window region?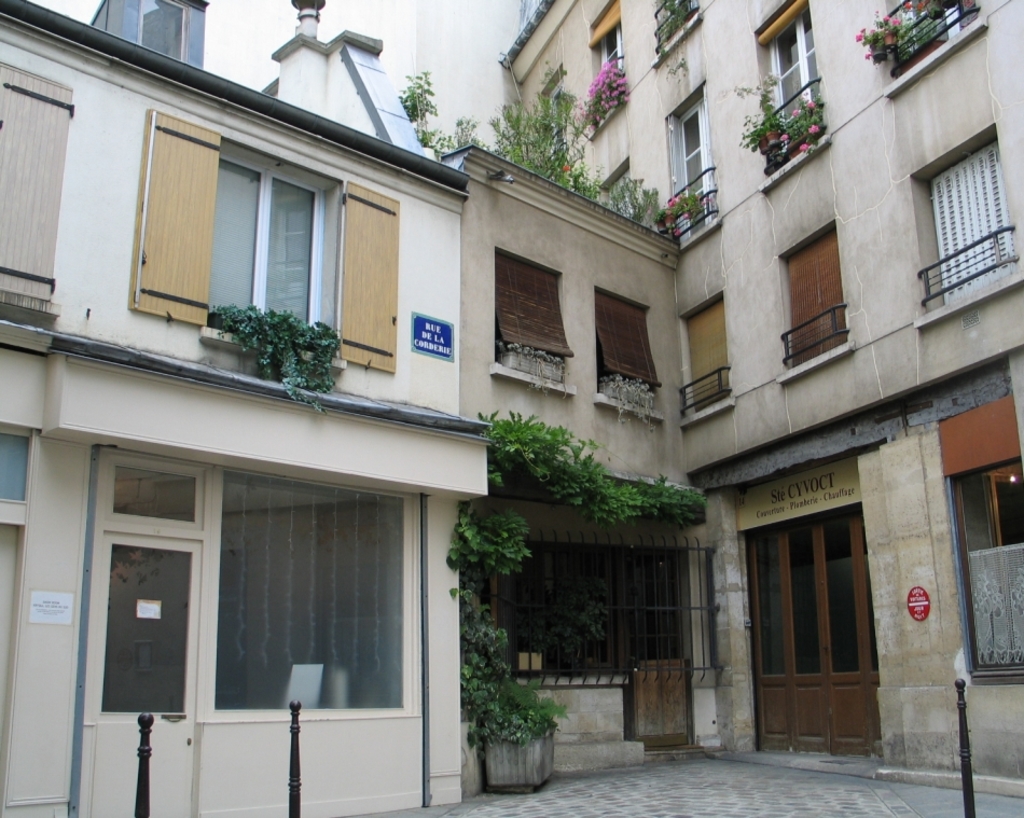
left=914, top=125, right=1023, bottom=325
